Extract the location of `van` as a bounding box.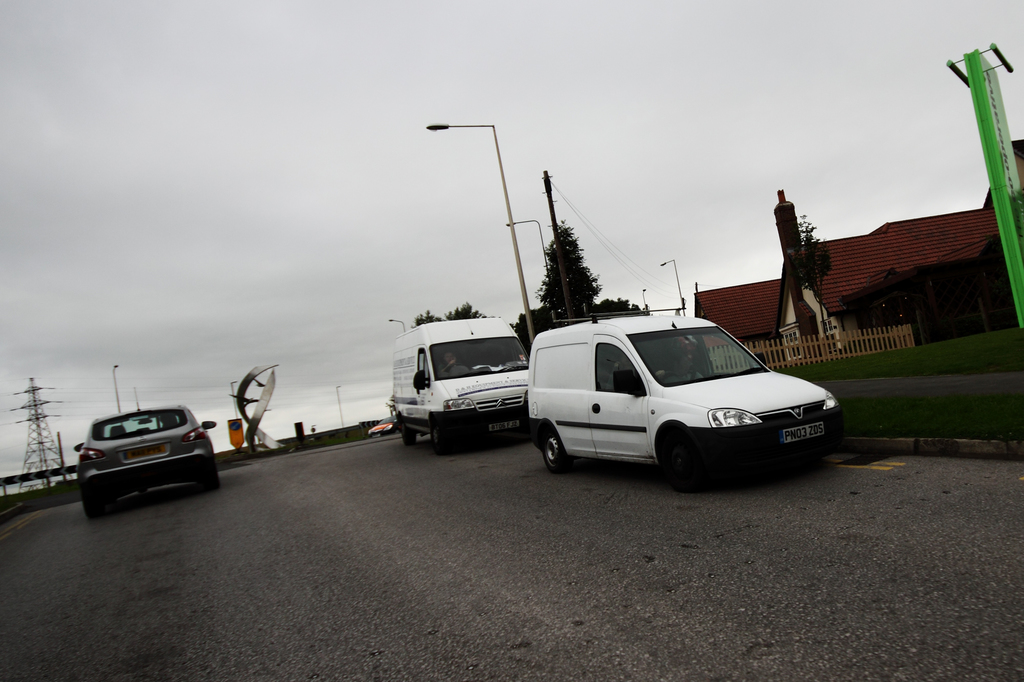
bbox=(391, 322, 529, 456).
